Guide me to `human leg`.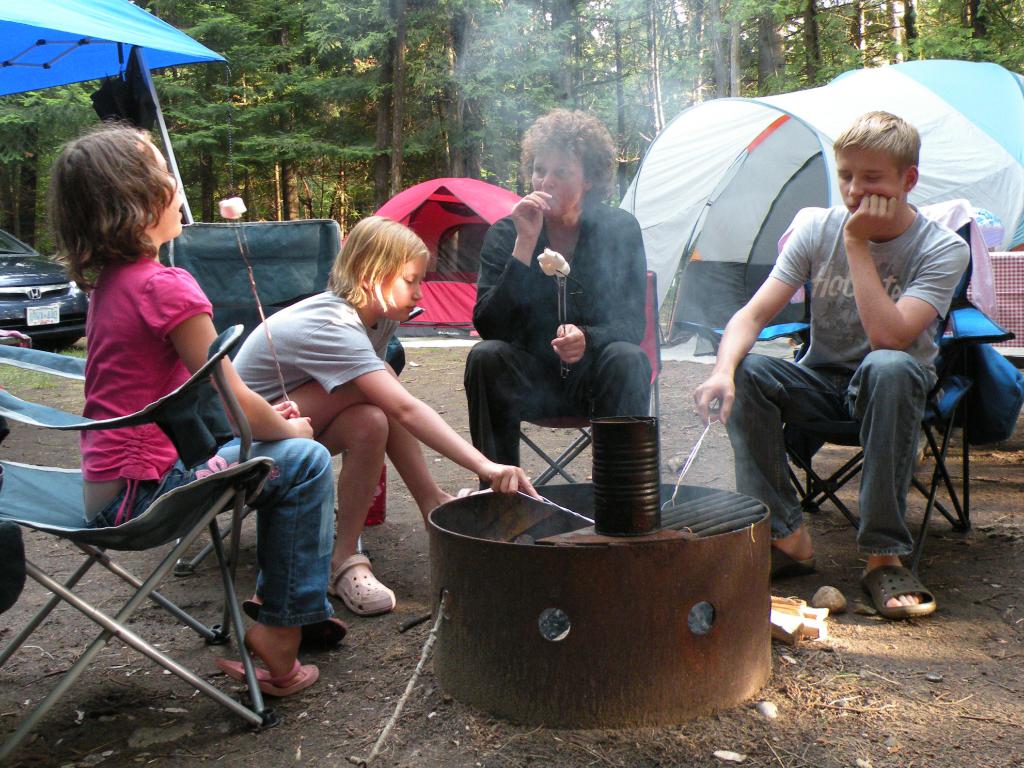
Guidance: {"x1": 179, "y1": 438, "x2": 335, "y2": 705}.
